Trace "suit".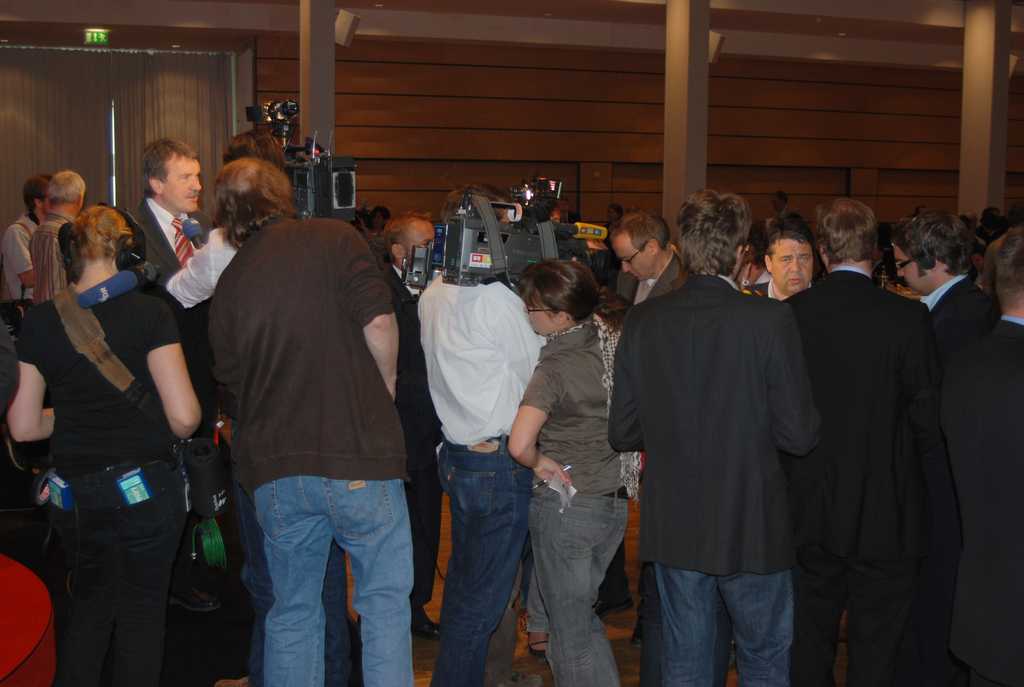
Traced to 787:180:979:664.
